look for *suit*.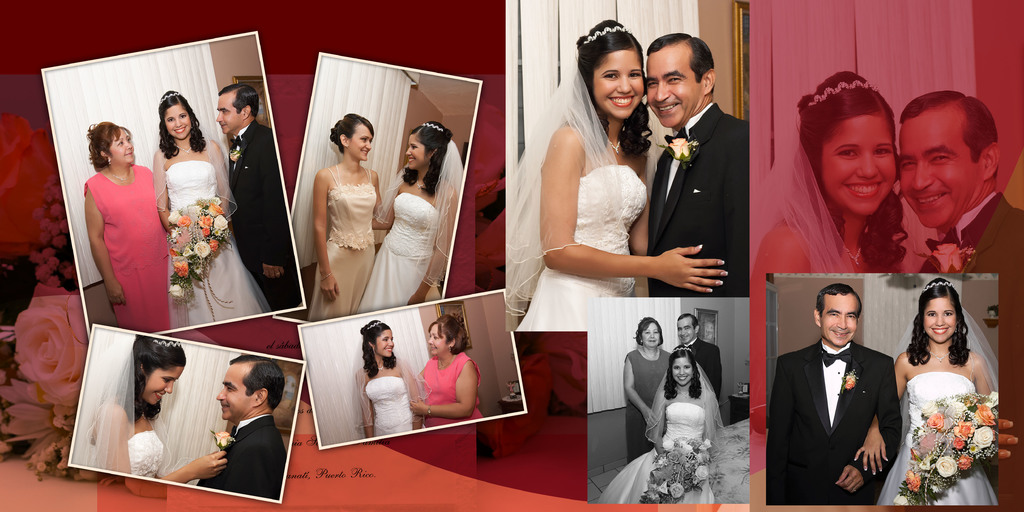
Found: 766,339,904,505.
